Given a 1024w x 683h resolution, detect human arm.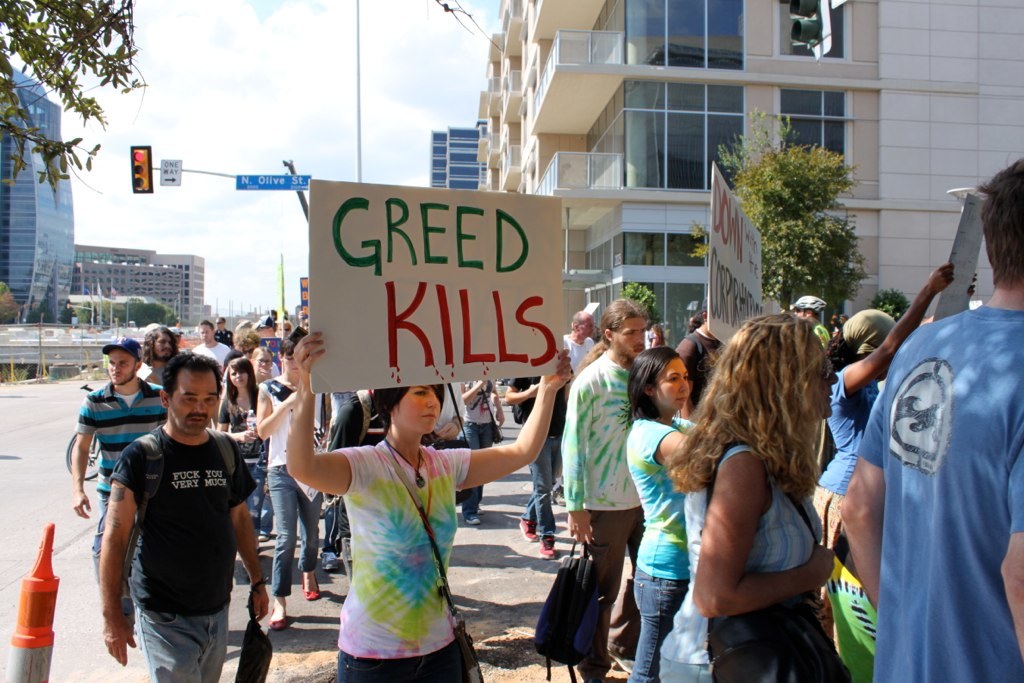
x1=674 y1=334 x2=695 y2=362.
